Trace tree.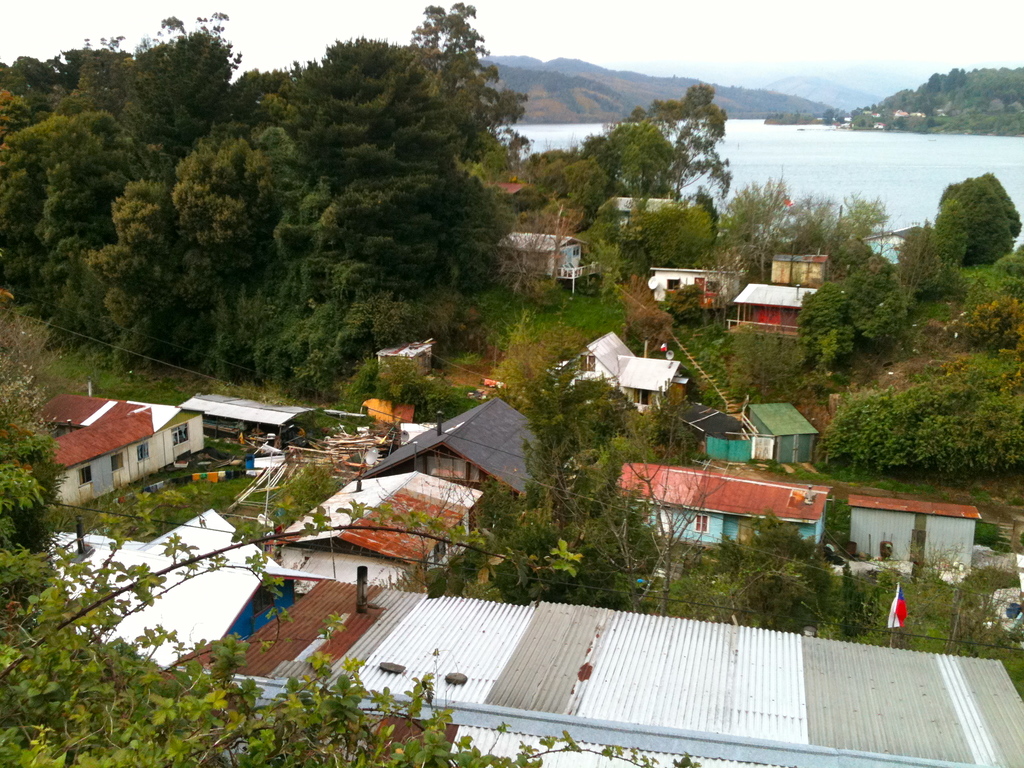
Traced to [left=943, top=167, right=1023, bottom=245].
